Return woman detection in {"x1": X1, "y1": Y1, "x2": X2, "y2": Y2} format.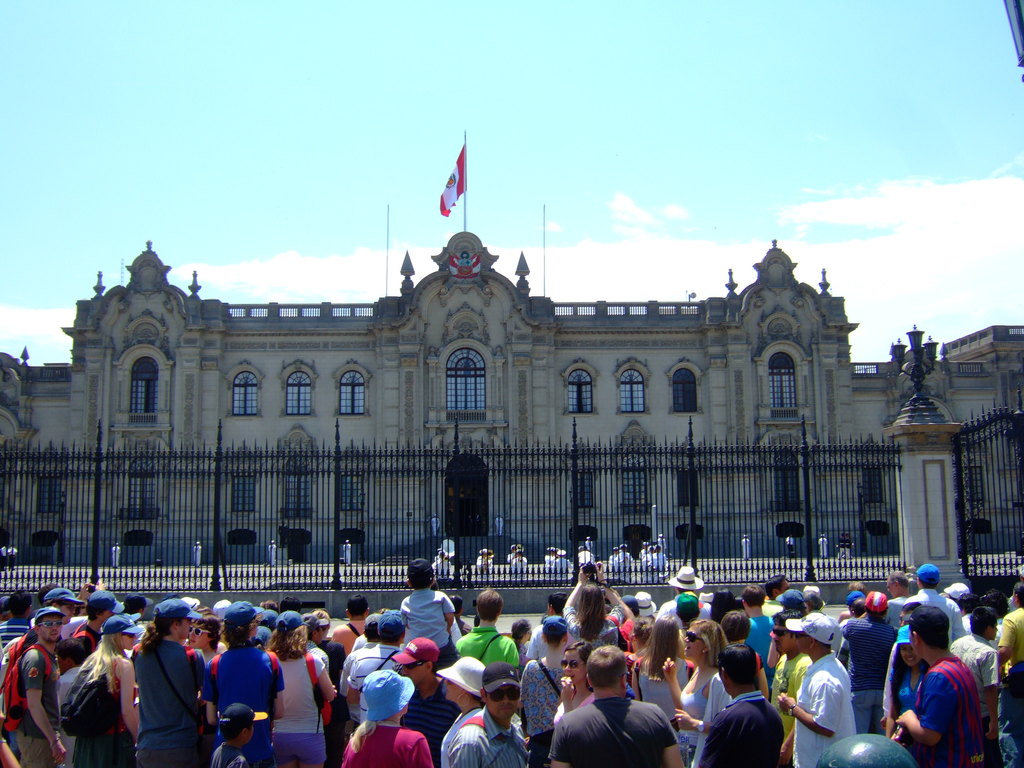
{"x1": 515, "y1": 614, "x2": 571, "y2": 767}.
